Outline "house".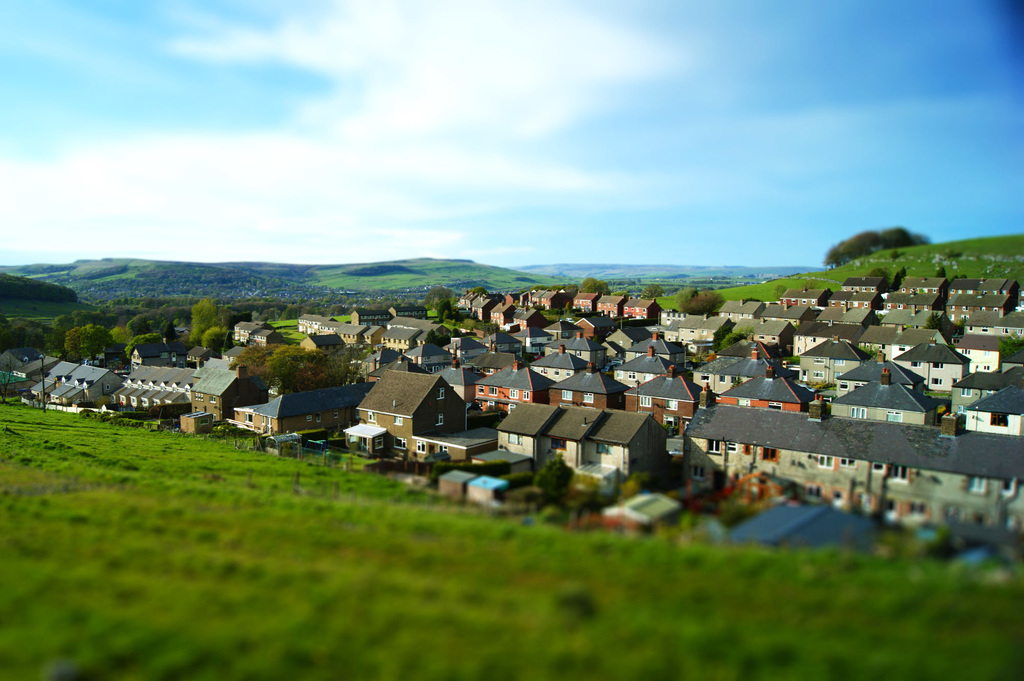
Outline: l=451, t=334, r=524, b=377.
